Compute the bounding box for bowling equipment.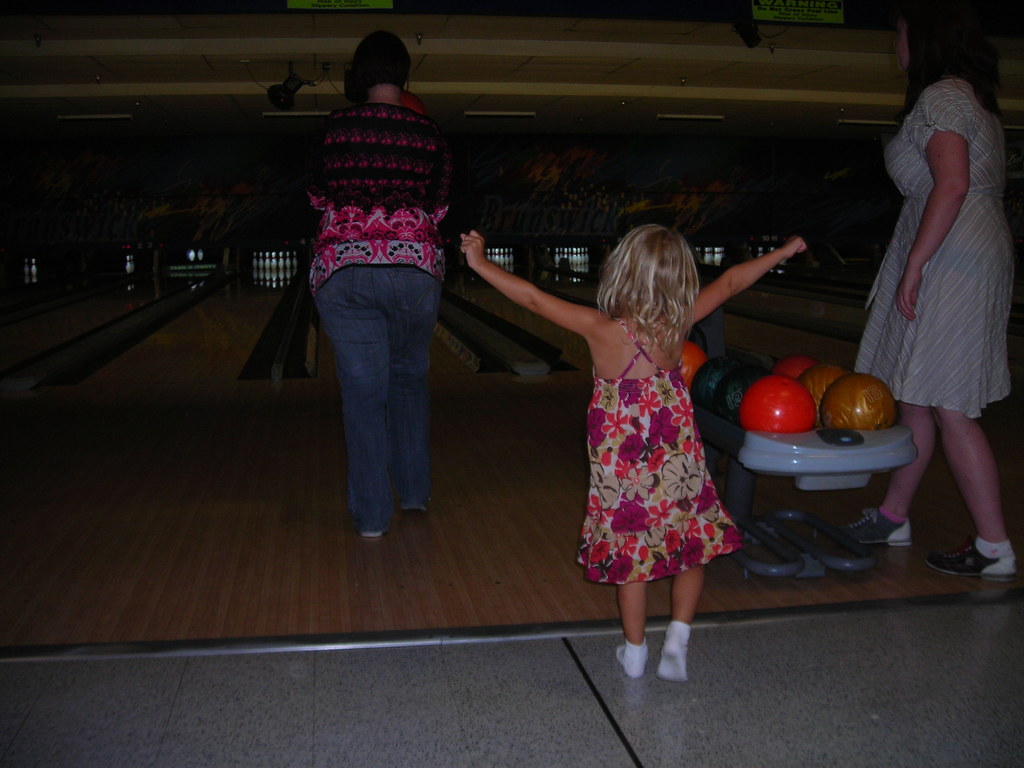
(x1=739, y1=375, x2=822, y2=437).
